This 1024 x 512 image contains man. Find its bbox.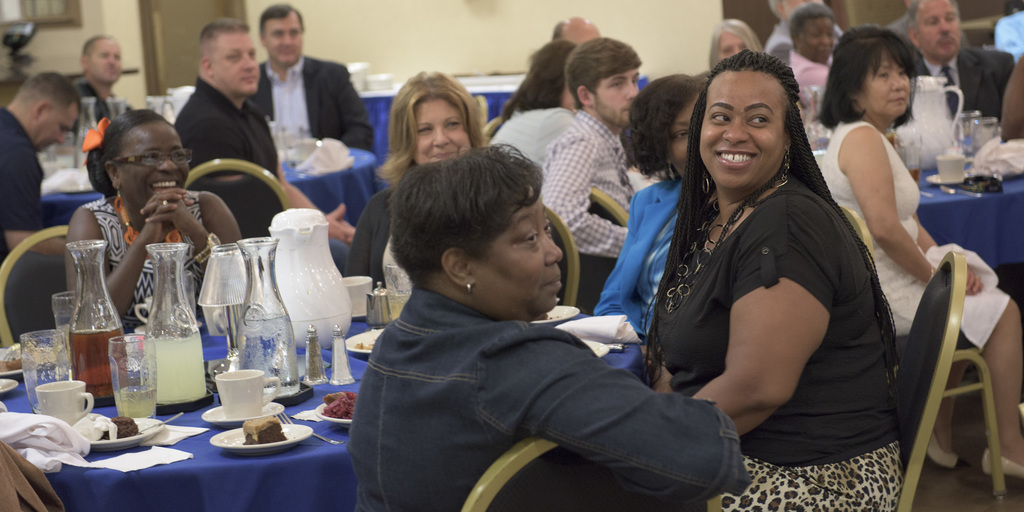
bbox=(177, 20, 356, 275).
